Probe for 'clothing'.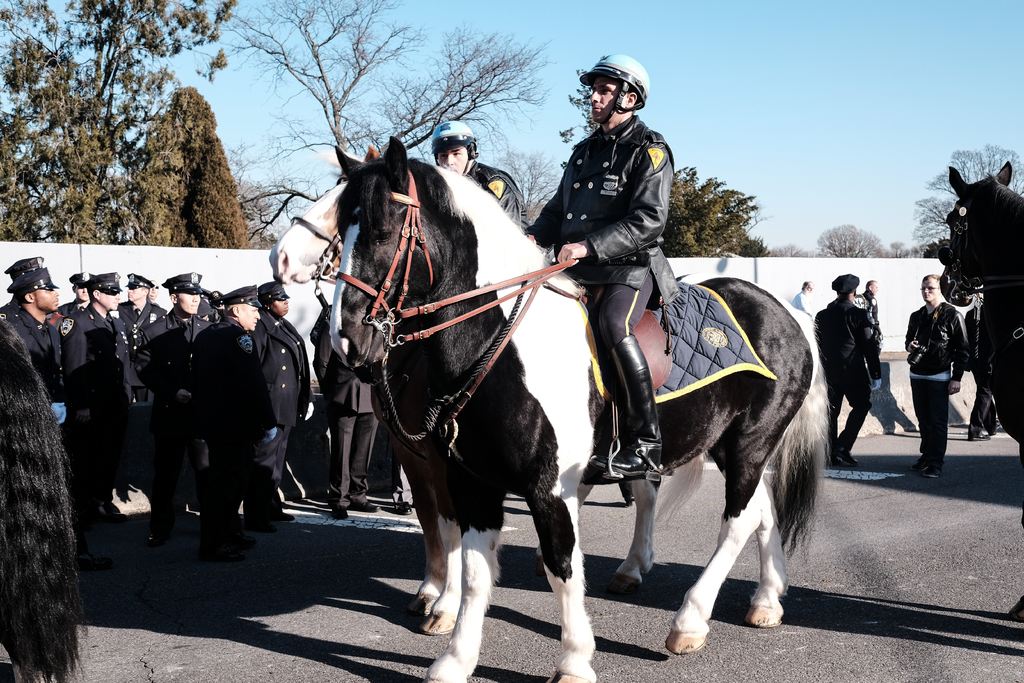
Probe result: <box>519,103,669,481</box>.
